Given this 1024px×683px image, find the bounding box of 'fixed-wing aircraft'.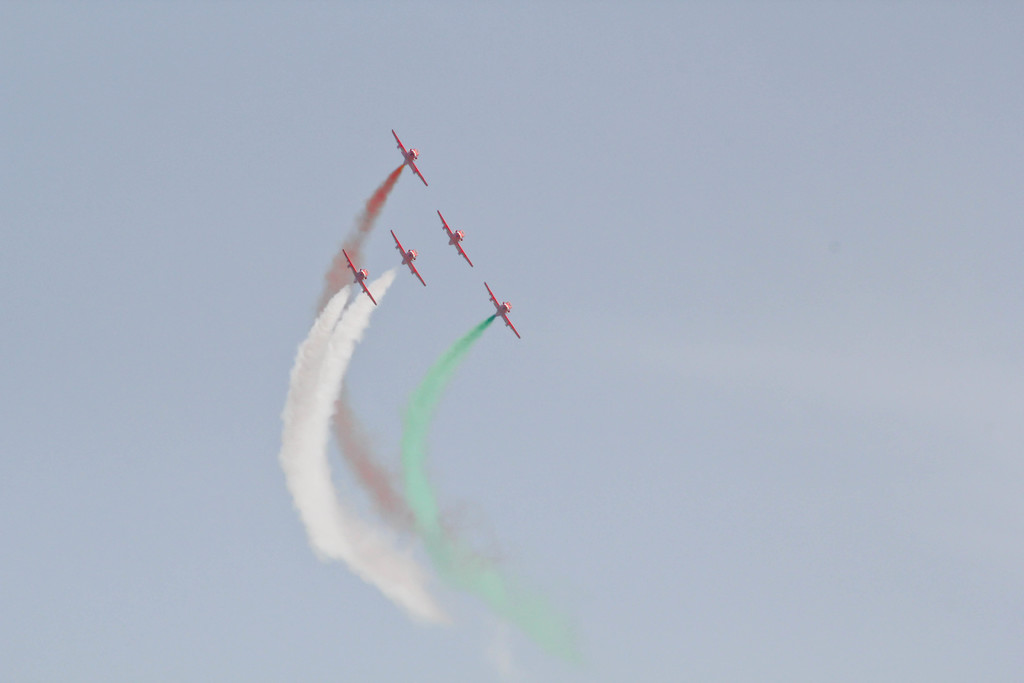
[left=387, top=120, right=433, bottom=188].
